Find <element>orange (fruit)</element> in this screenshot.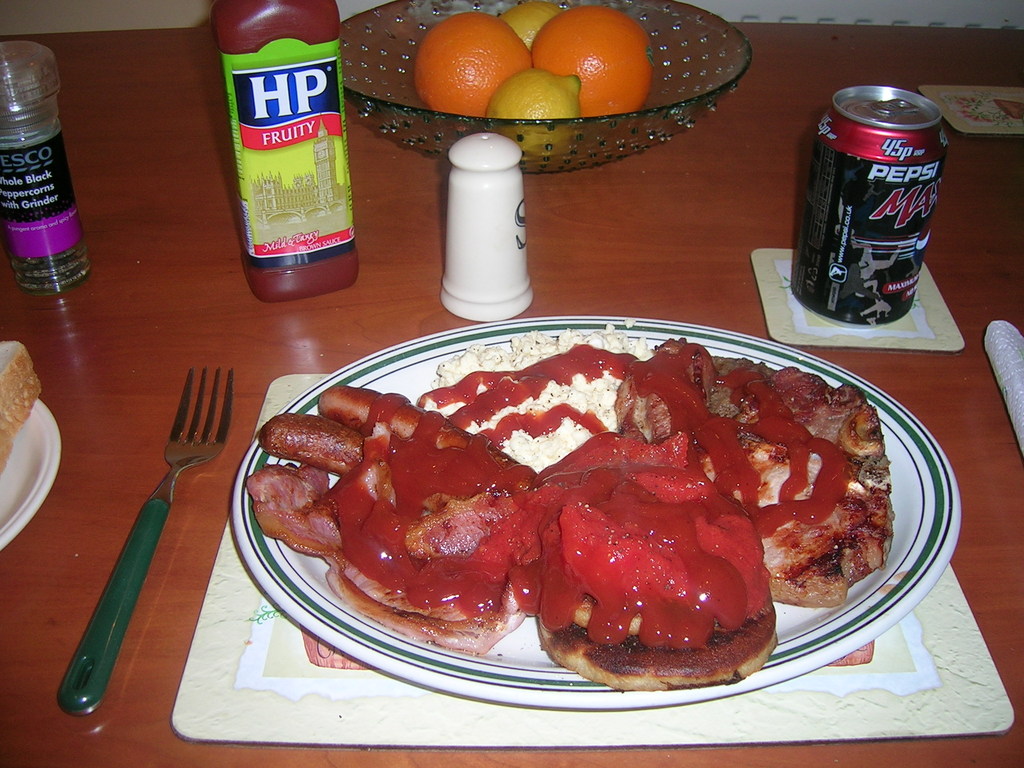
The bounding box for <element>orange (fruit)</element> is locate(531, 6, 646, 113).
